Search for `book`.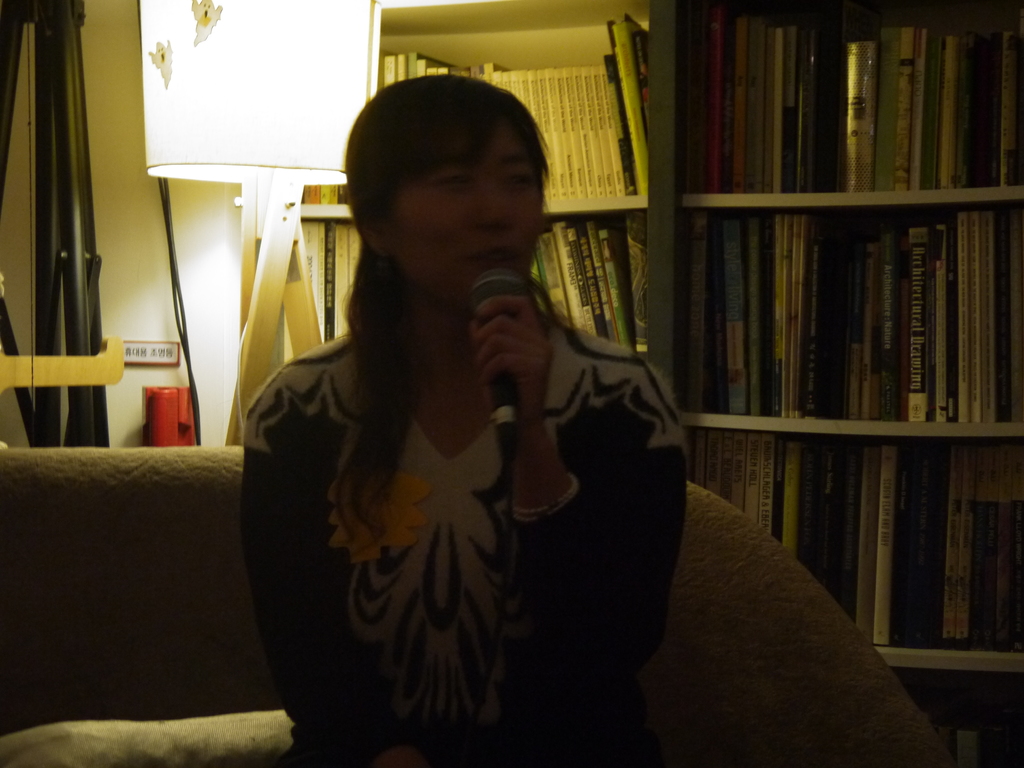
Found at crop(956, 35, 985, 188).
